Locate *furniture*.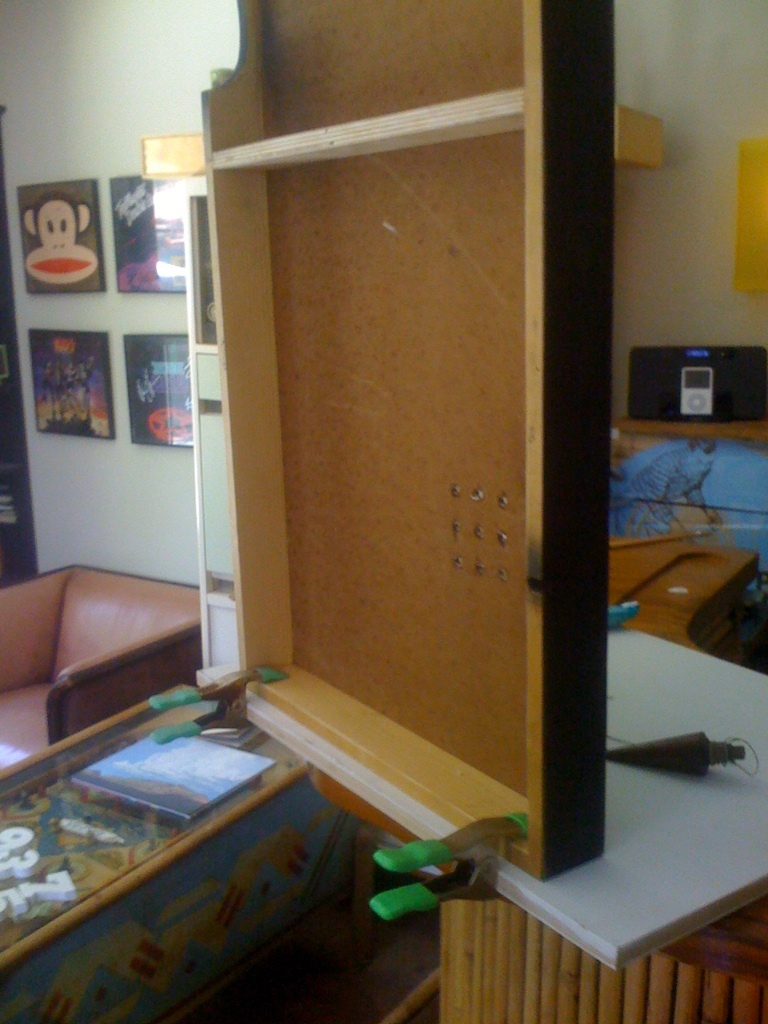
Bounding box: bbox=[432, 530, 767, 1023].
